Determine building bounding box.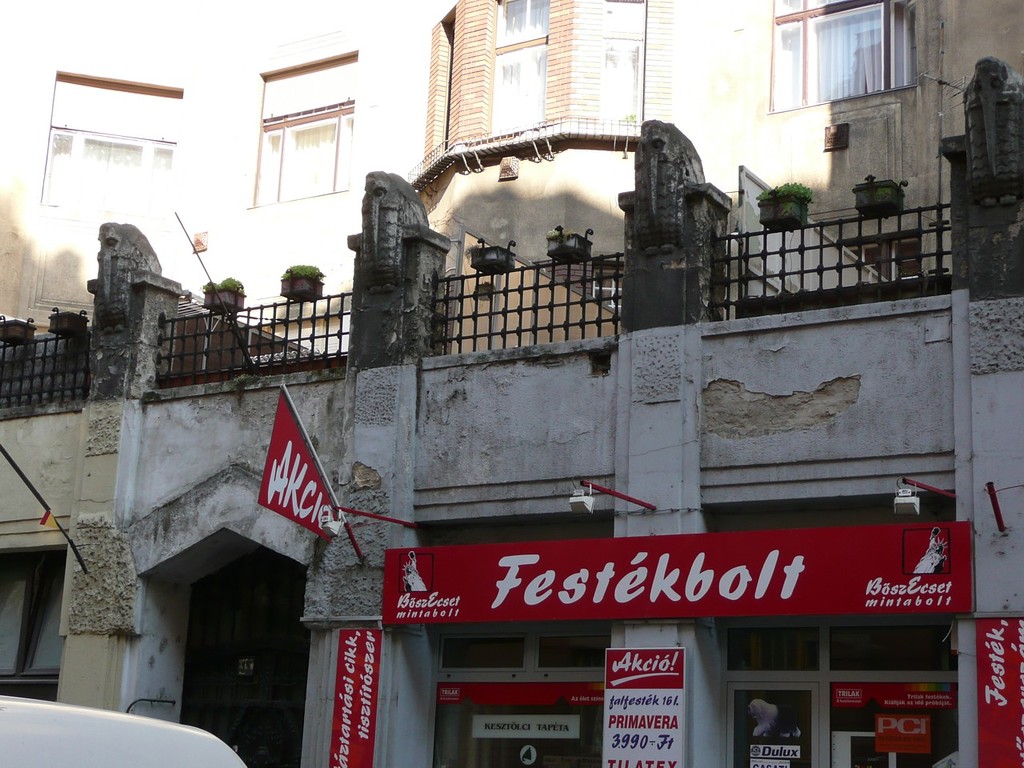
Determined: rect(0, 0, 1023, 334).
